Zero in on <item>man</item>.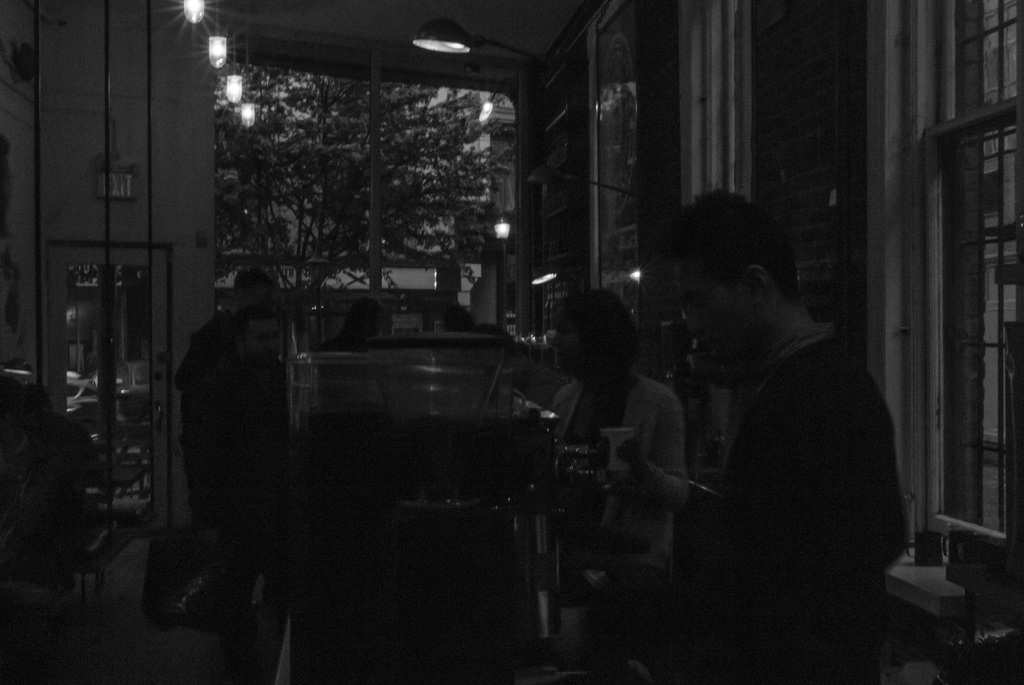
Zeroed in: [628, 187, 914, 638].
